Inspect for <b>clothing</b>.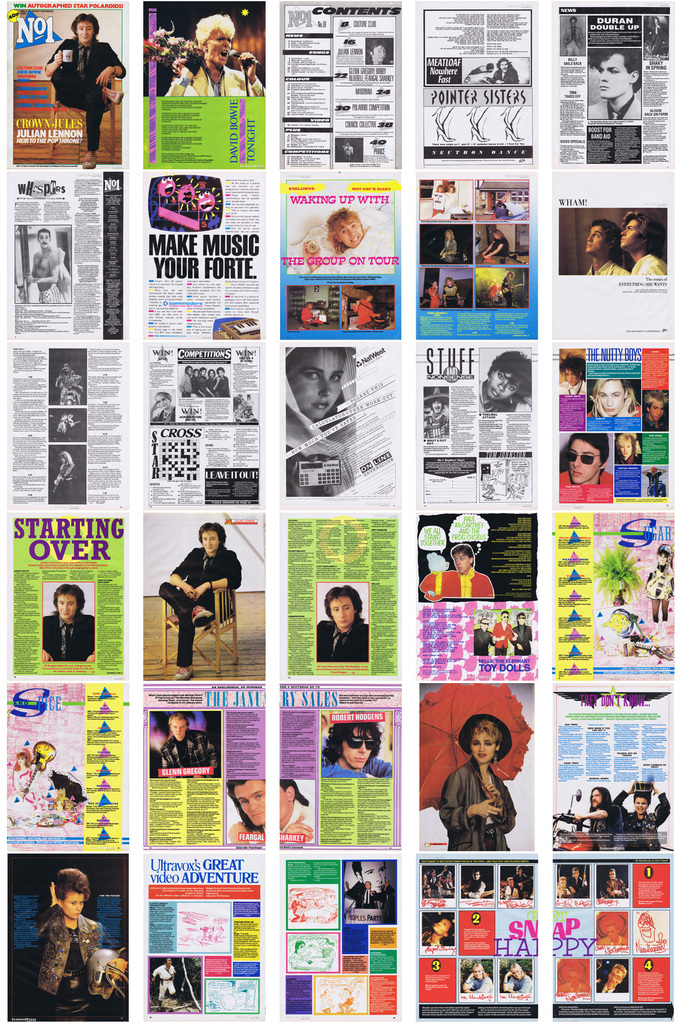
Inspection: 610:796:669:852.
